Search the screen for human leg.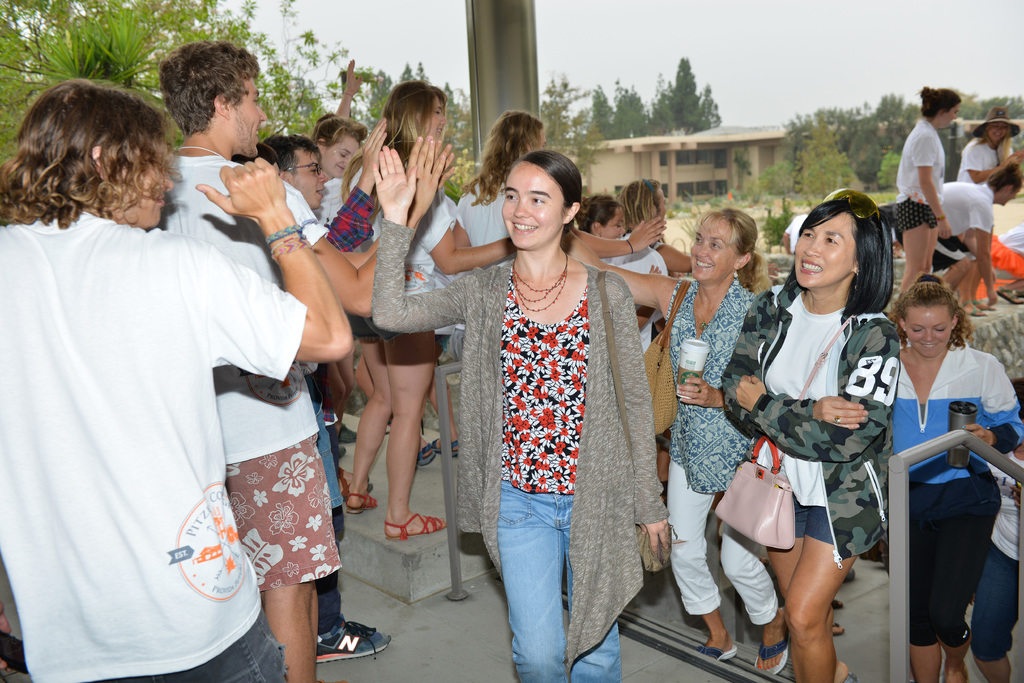
Found at (x1=565, y1=499, x2=619, y2=682).
